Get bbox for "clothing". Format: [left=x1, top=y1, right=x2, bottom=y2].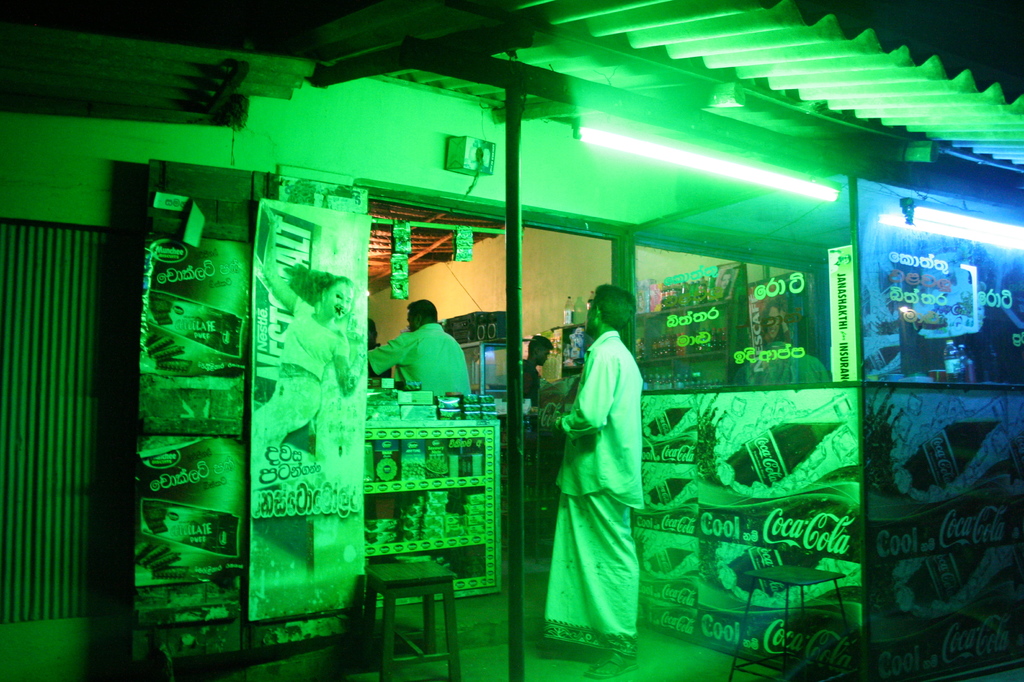
[left=367, top=321, right=472, bottom=395].
